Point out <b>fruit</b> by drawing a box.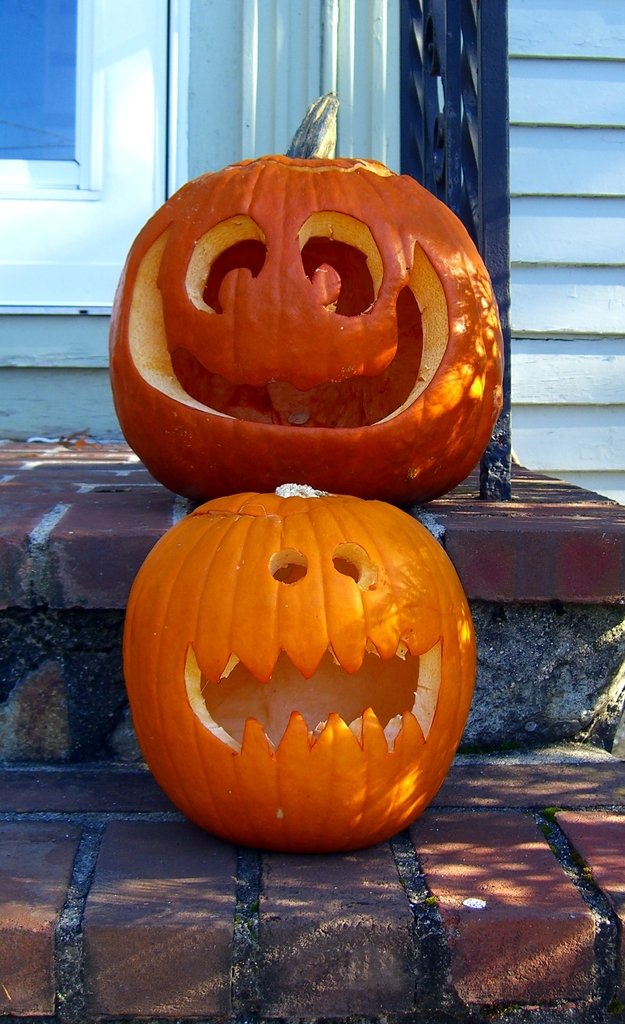
[x1=94, y1=159, x2=501, y2=506].
